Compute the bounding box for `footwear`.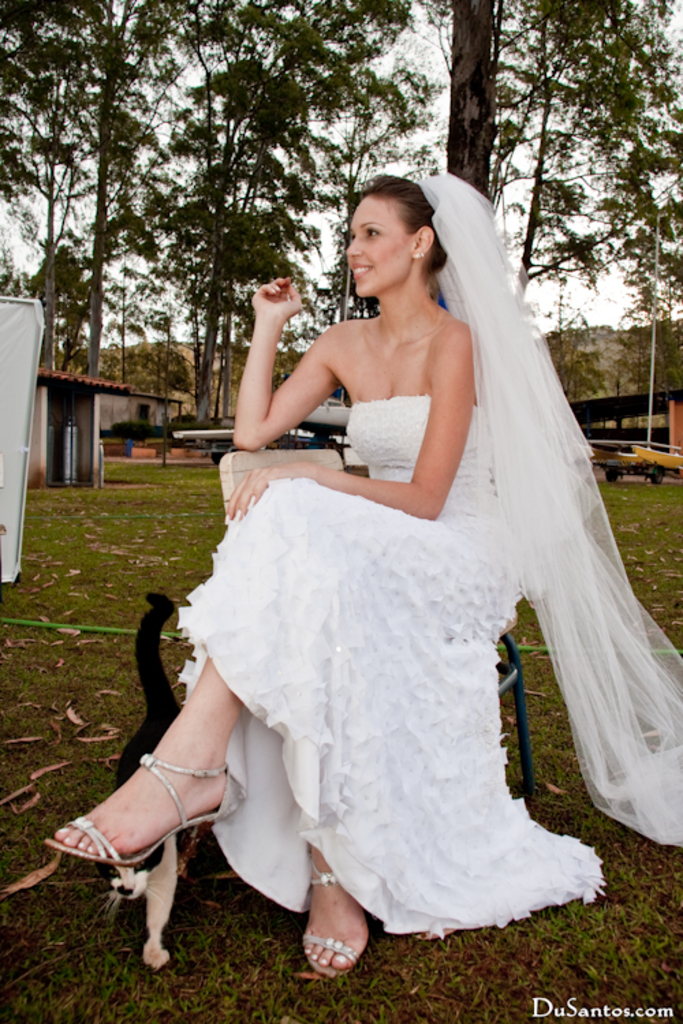
<region>46, 745, 246, 870</region>.
